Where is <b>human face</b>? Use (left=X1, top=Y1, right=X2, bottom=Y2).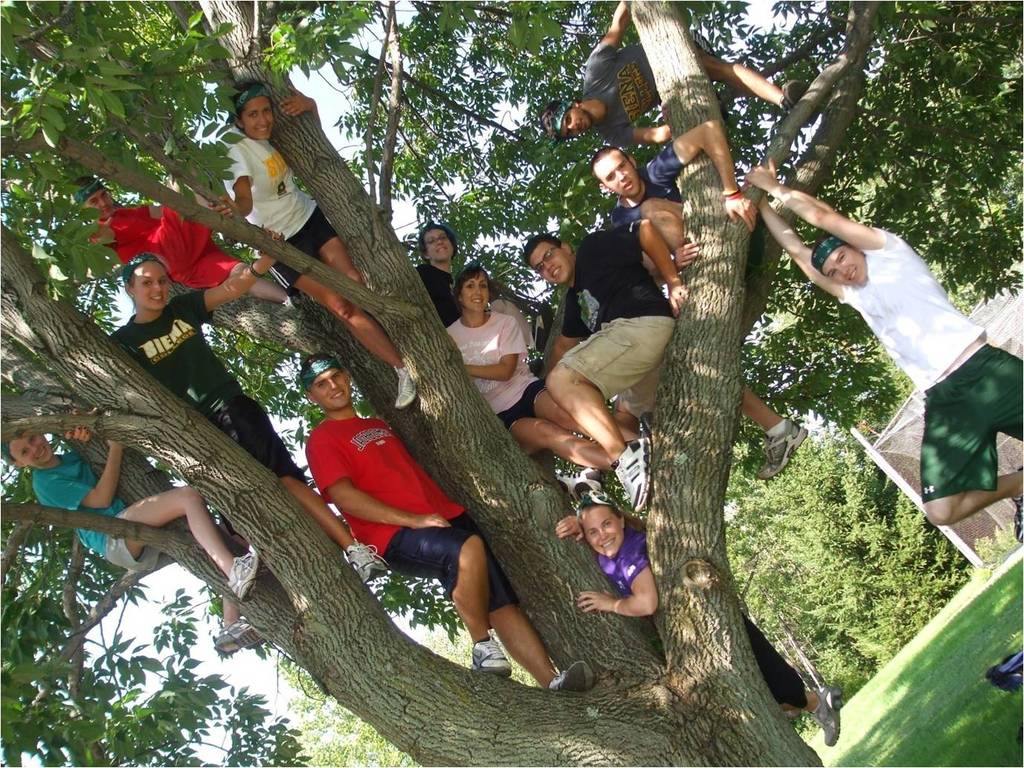
(left=564, top=104, right=590, bottom=136).
